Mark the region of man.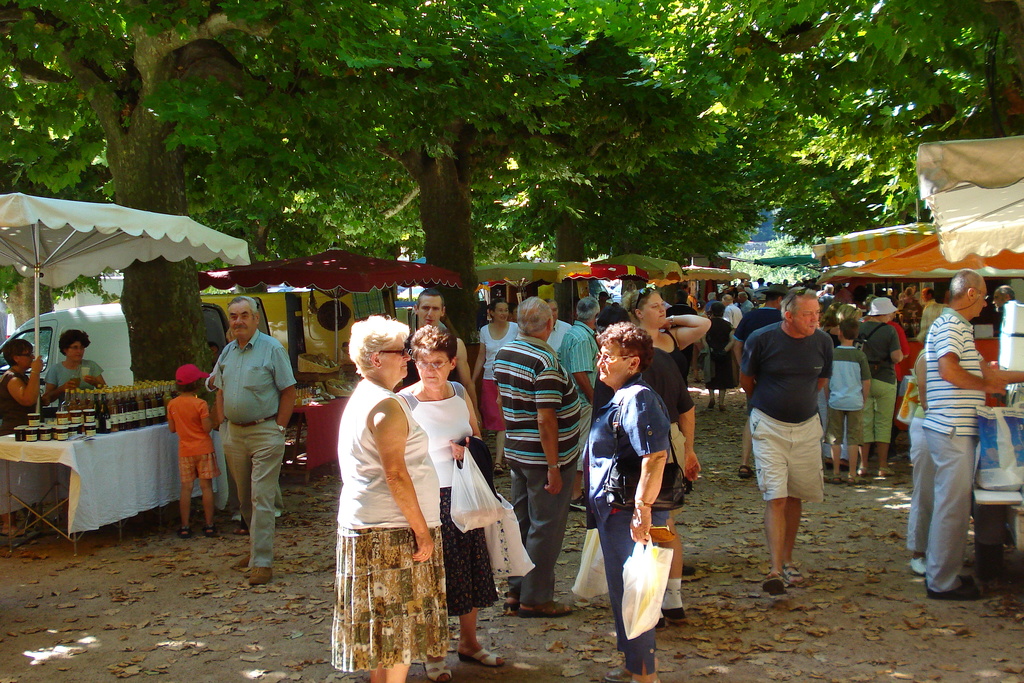
Region: <region>200, 306, 296, 586</region>.
